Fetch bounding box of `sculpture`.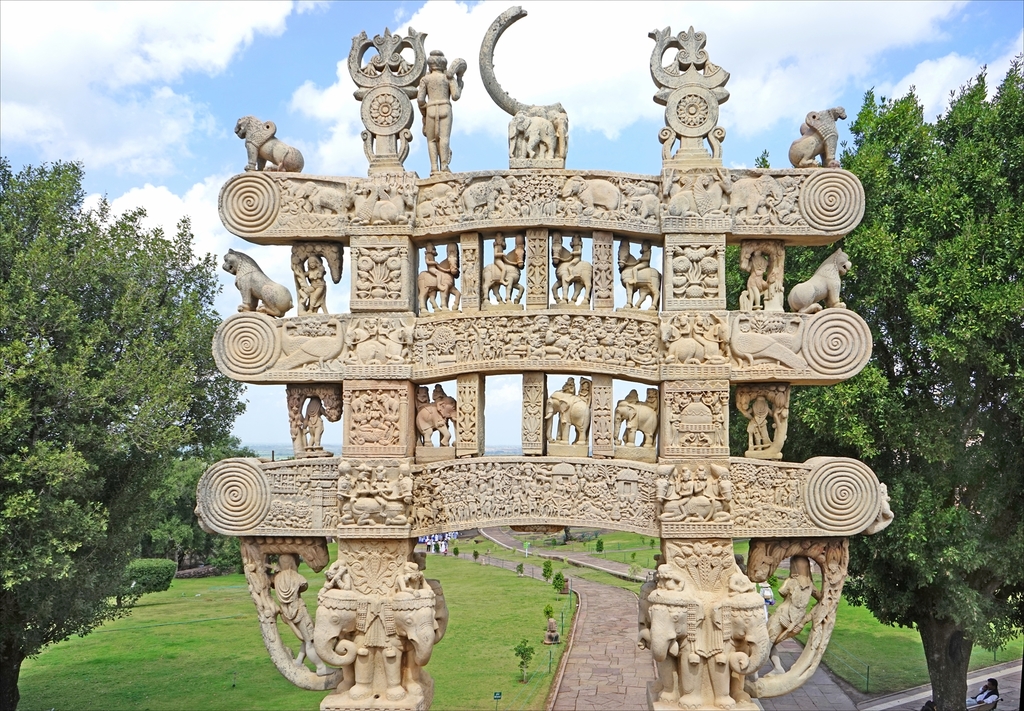
Bbox: rect(312, 589, 352, 666).
